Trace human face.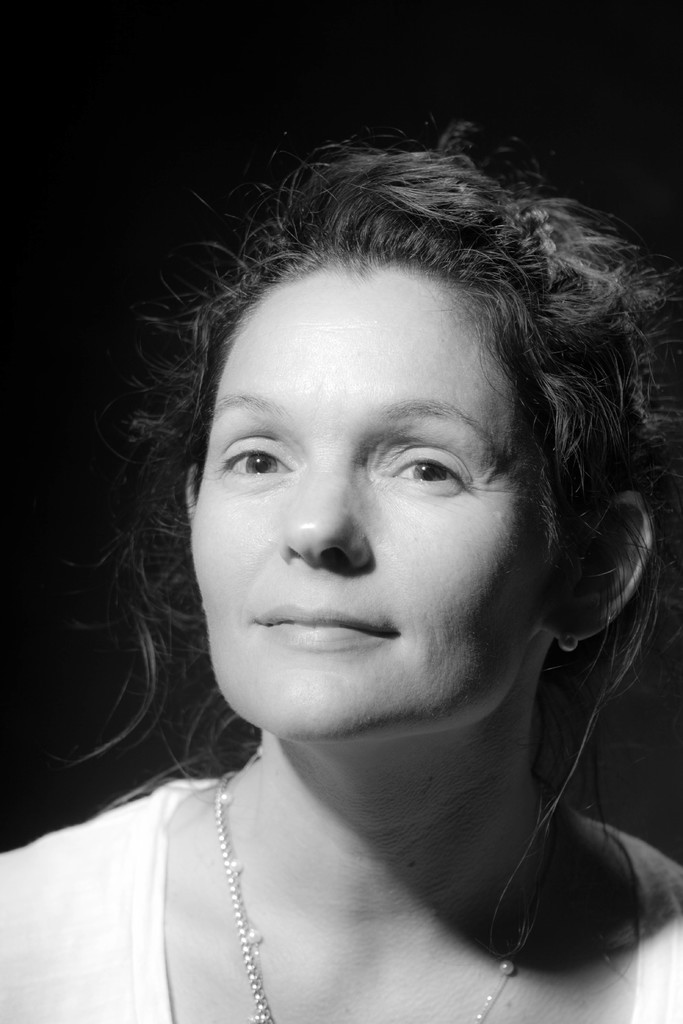
Traced to BBox(190, 268, 556, 751).
